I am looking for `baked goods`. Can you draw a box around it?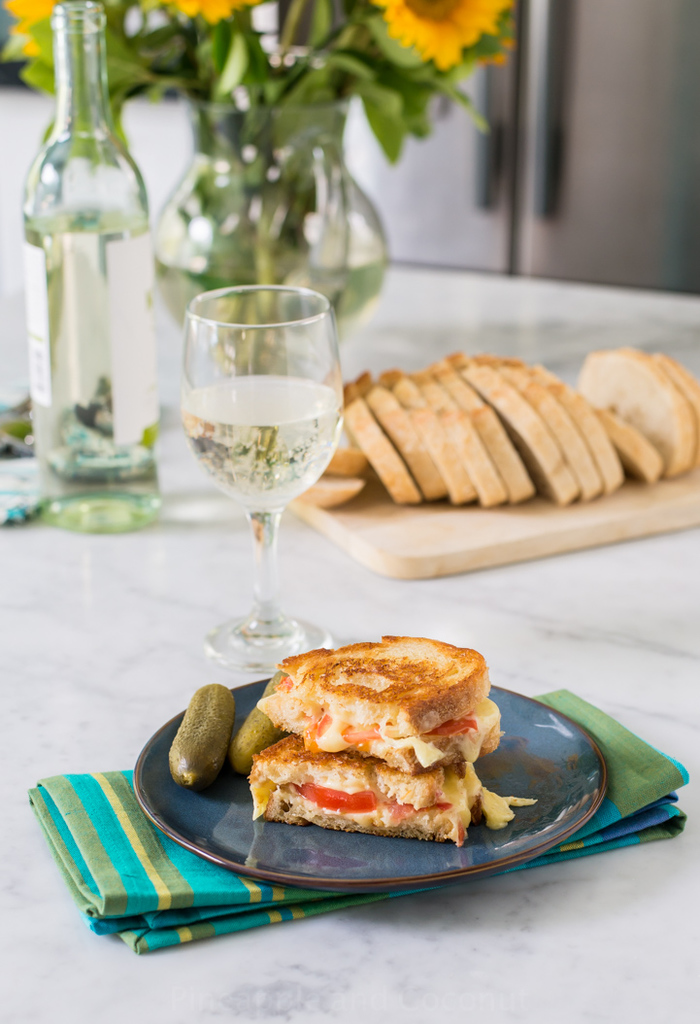
Sure, the bounding box is (291,349,699,515).
